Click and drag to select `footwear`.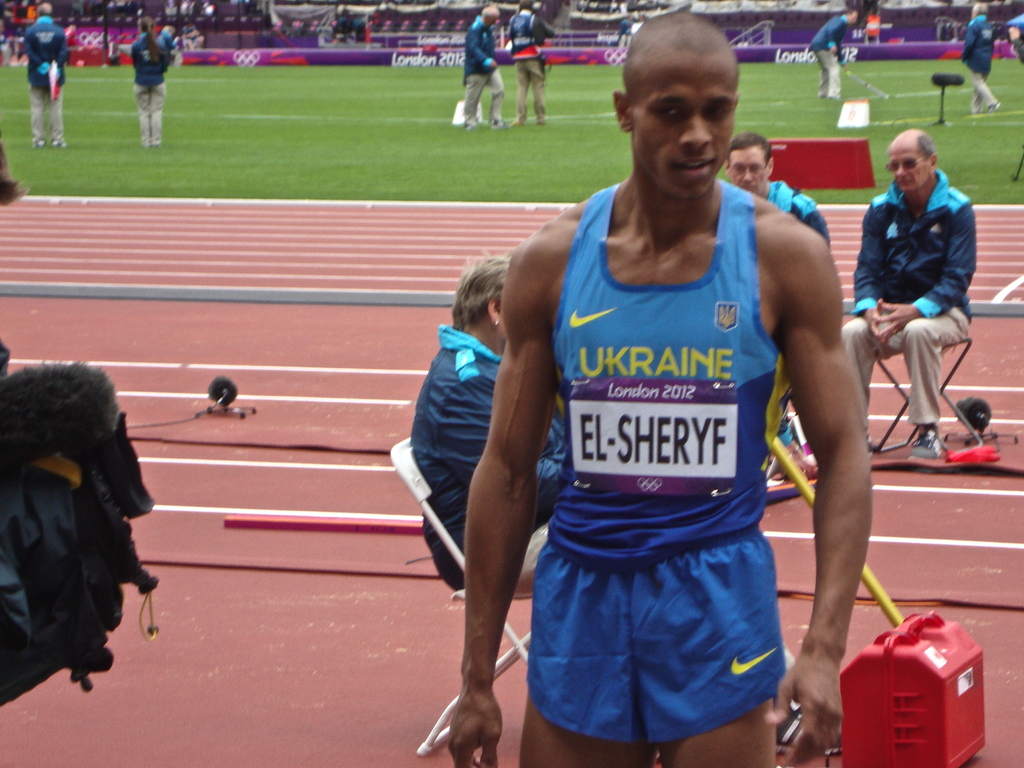
Selection: <box>50,138,66,149</box>.
